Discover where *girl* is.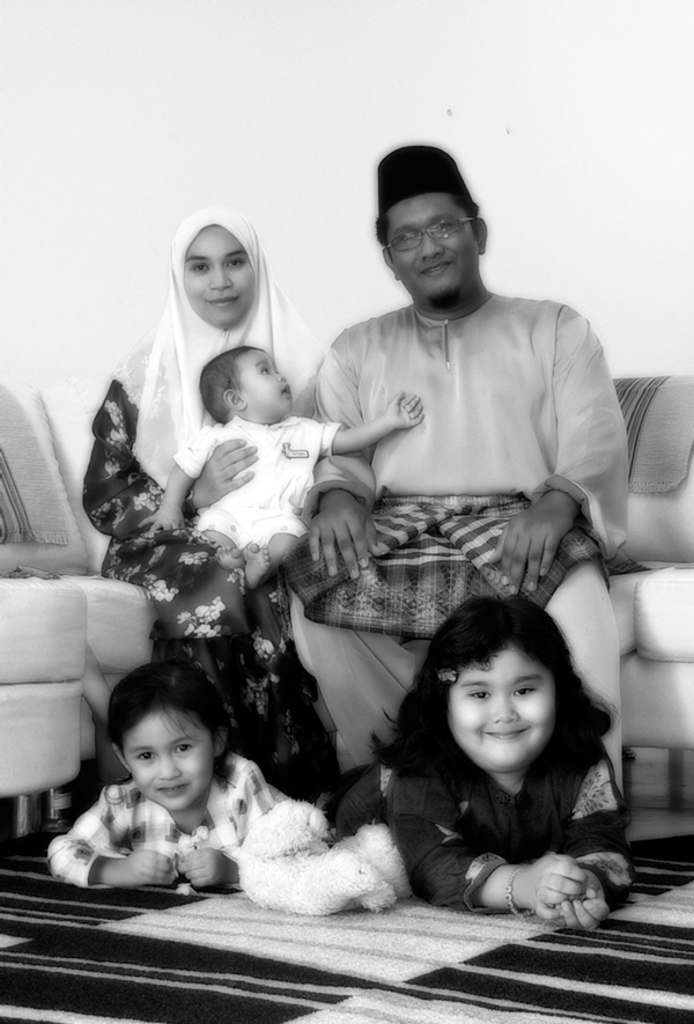
Discovered at region(84, 205, 318, 797).
